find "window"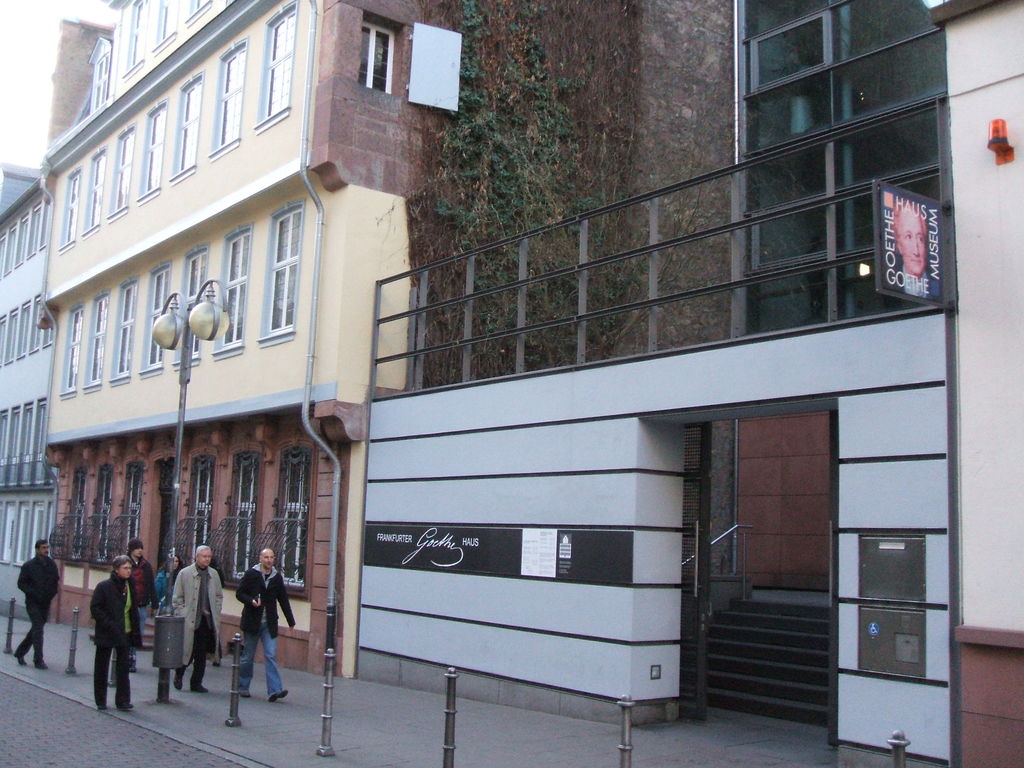
(x1=67, y1=468, x2=87, y2=558)
